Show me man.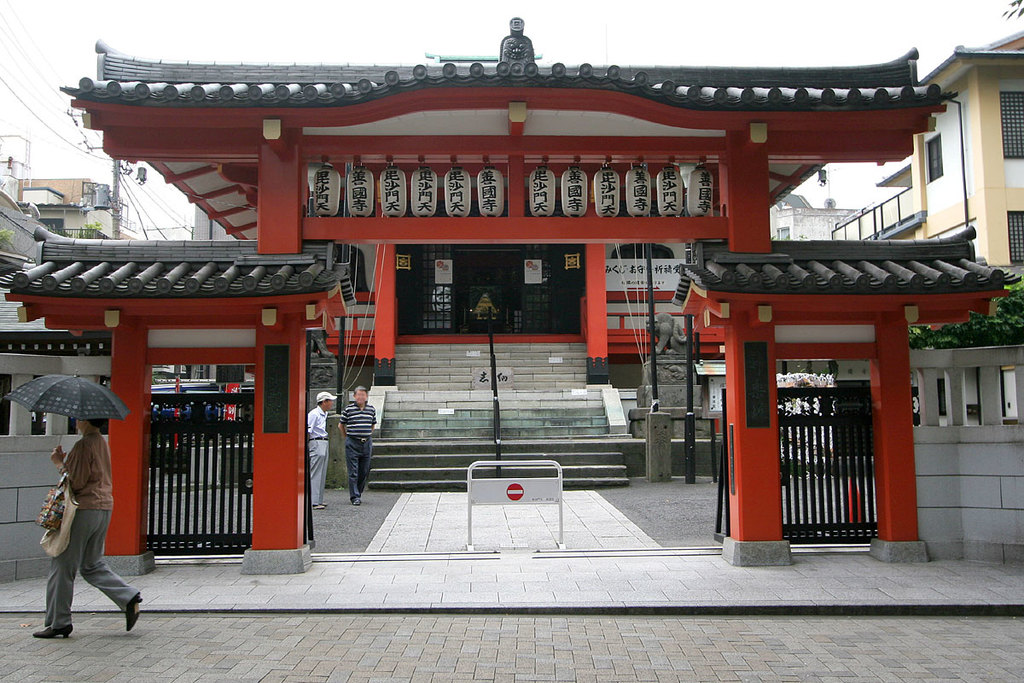
man is here: box(304, 388, 333, 514).
